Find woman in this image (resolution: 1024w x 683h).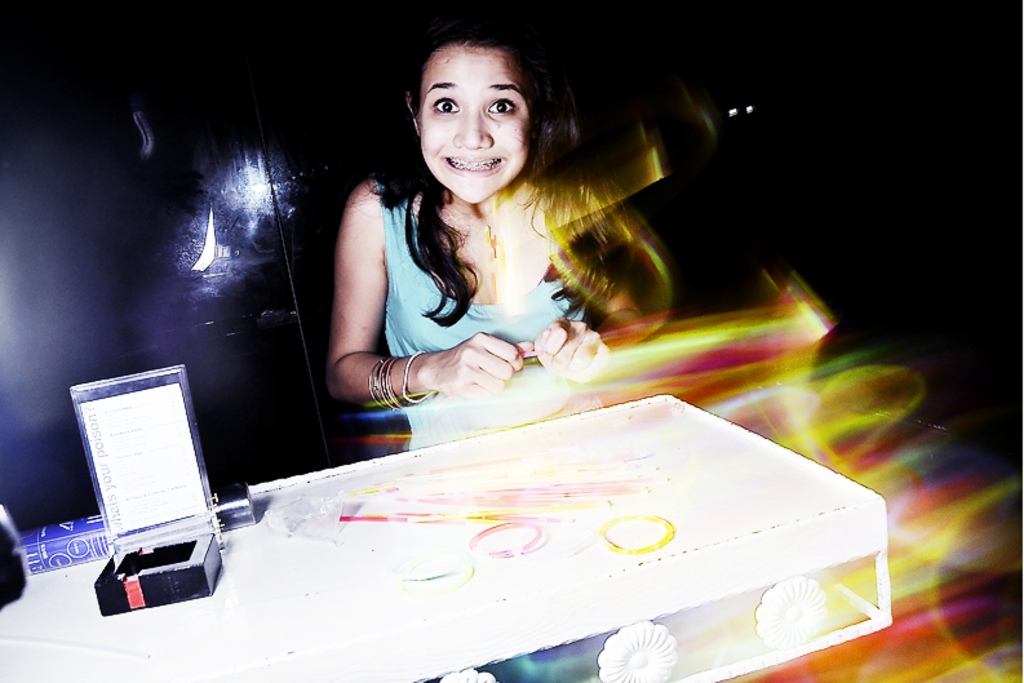
crop(325, 27, 628, 383).
